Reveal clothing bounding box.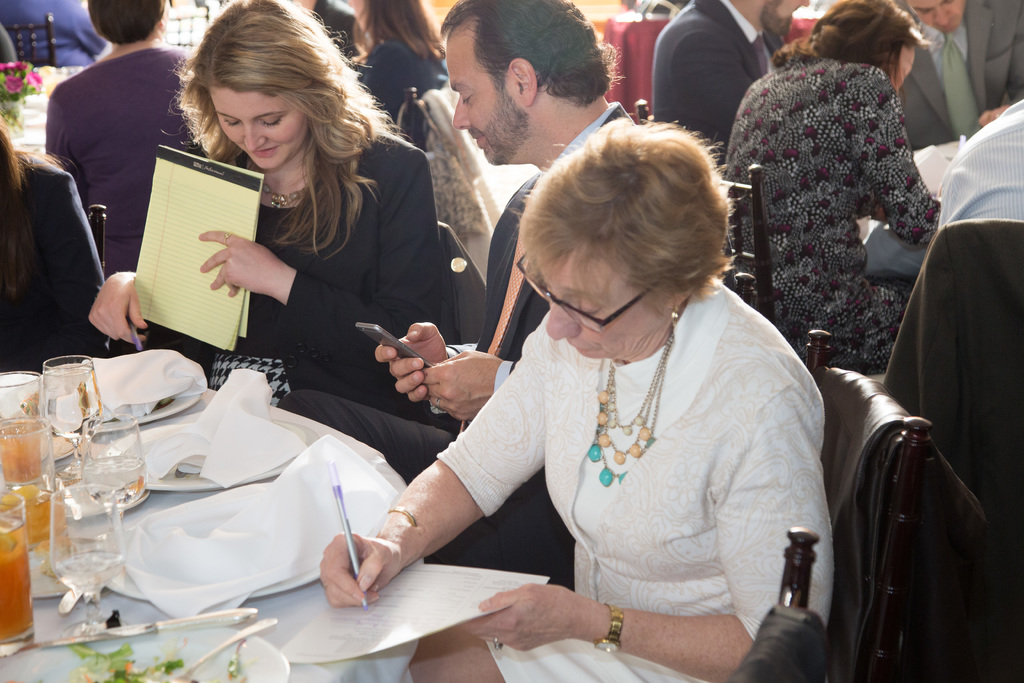
Revealed: region(289, 113, 652, 588).
